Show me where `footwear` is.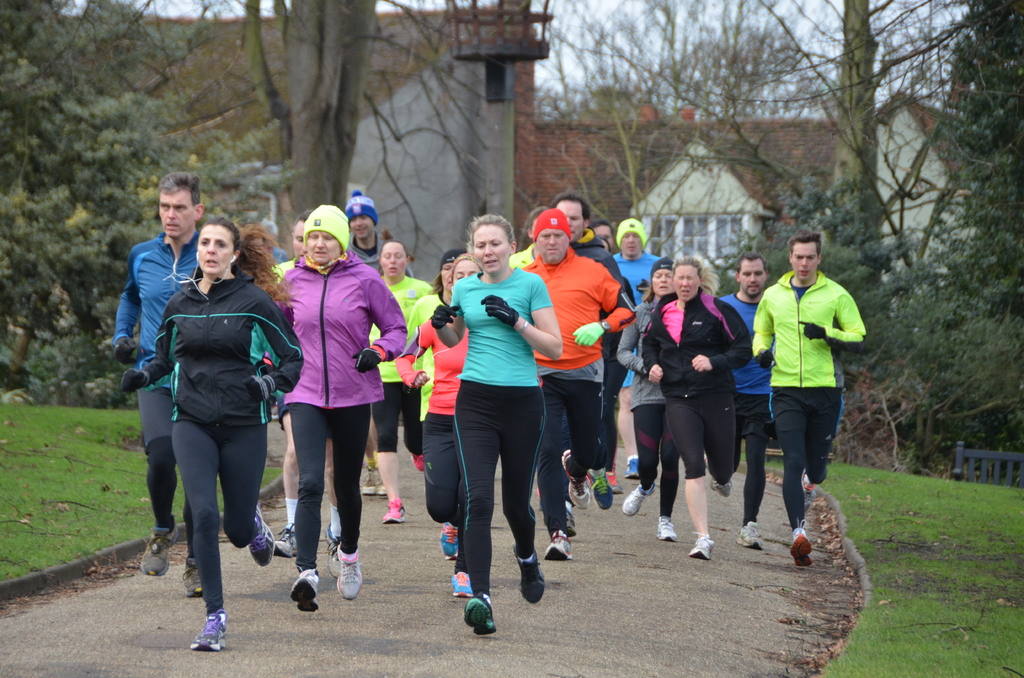
`footwear` is at bbox=(547, 532, 573, 562).
